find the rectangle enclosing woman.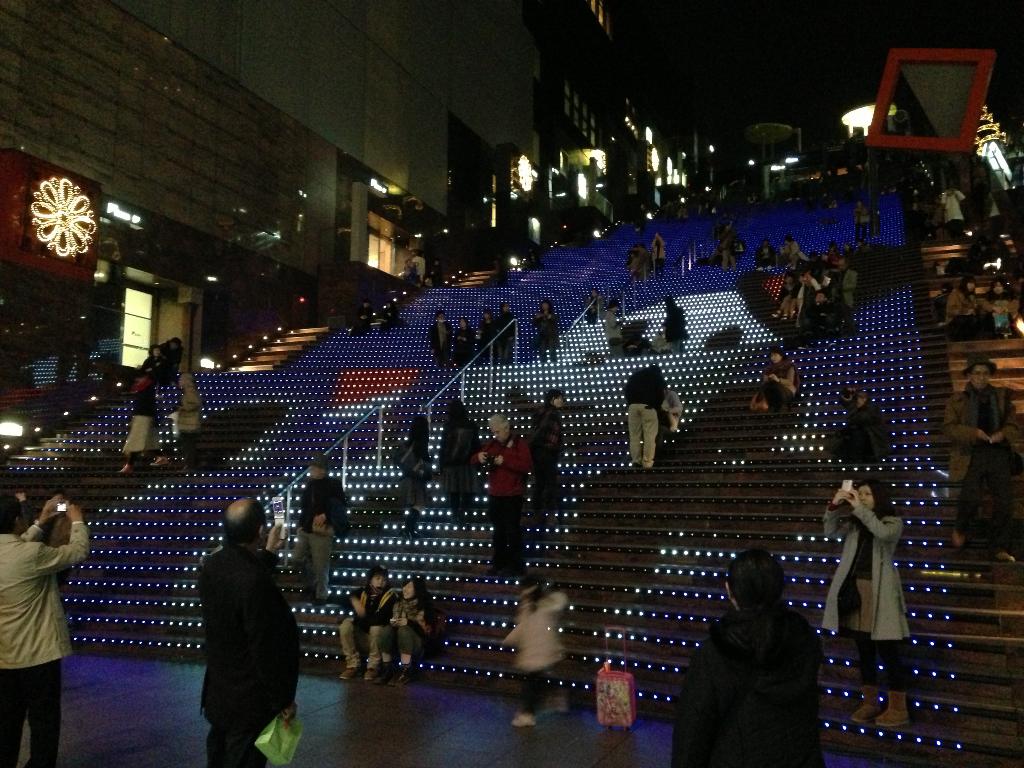
{"x1": 676, "y1": 548, "x2": 833, "y2": 755}.
